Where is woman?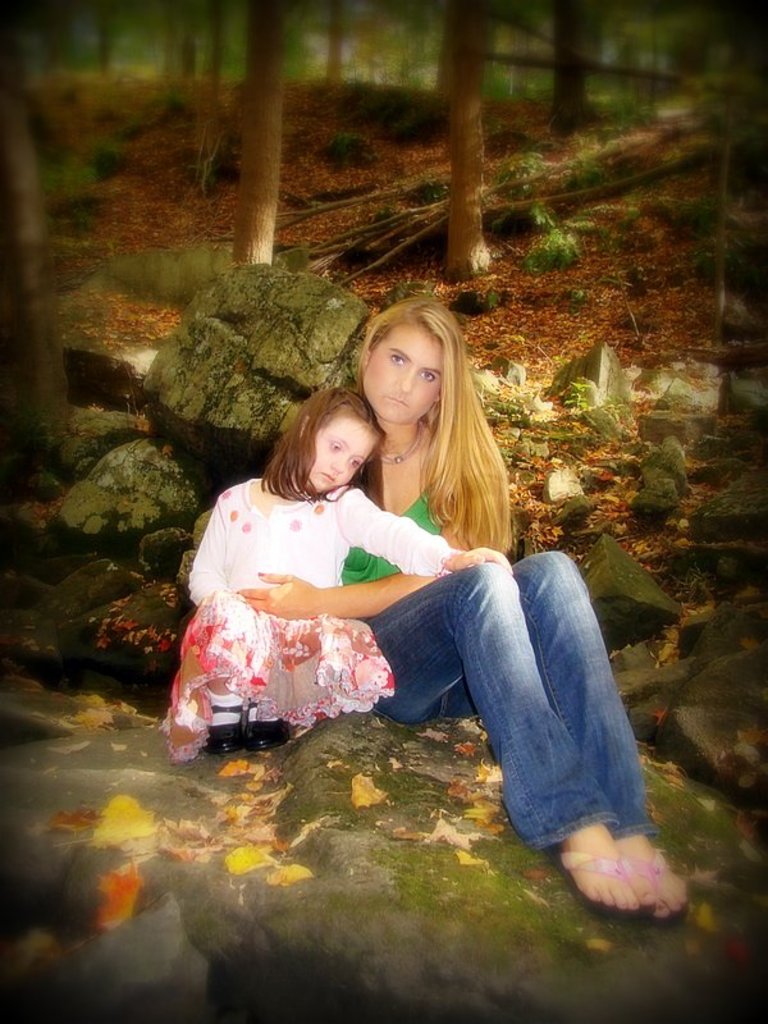
locate(233, 291, 701, 934).
